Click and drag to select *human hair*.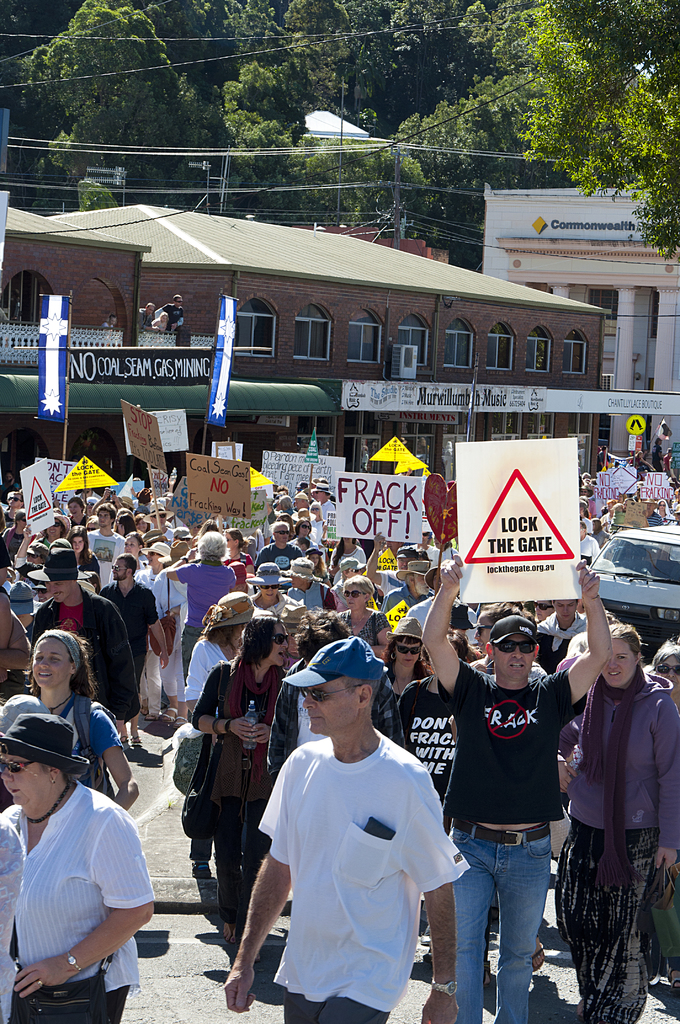
Selection: [113,554,136,567].
